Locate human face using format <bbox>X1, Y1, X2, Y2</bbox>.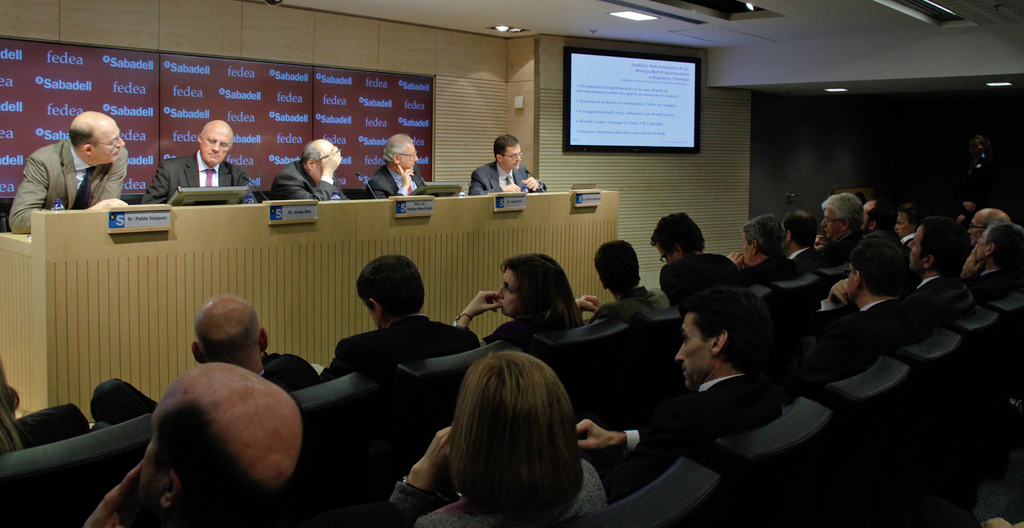
<bbox>908, 227, 918, 271</bbox>.
